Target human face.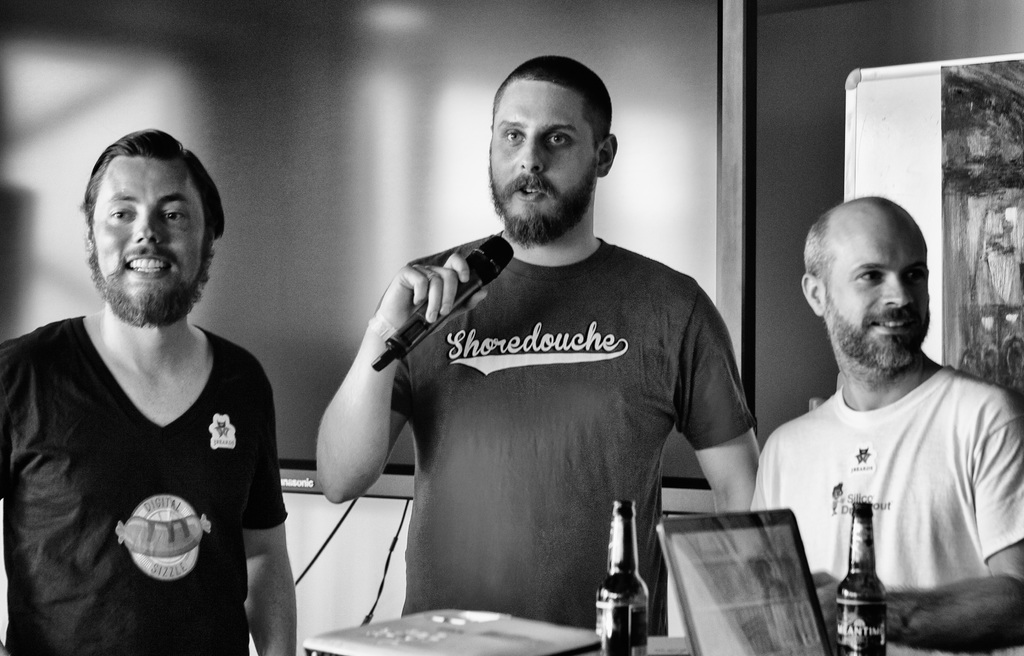
Target region: region(829, 220, 928, 370).
